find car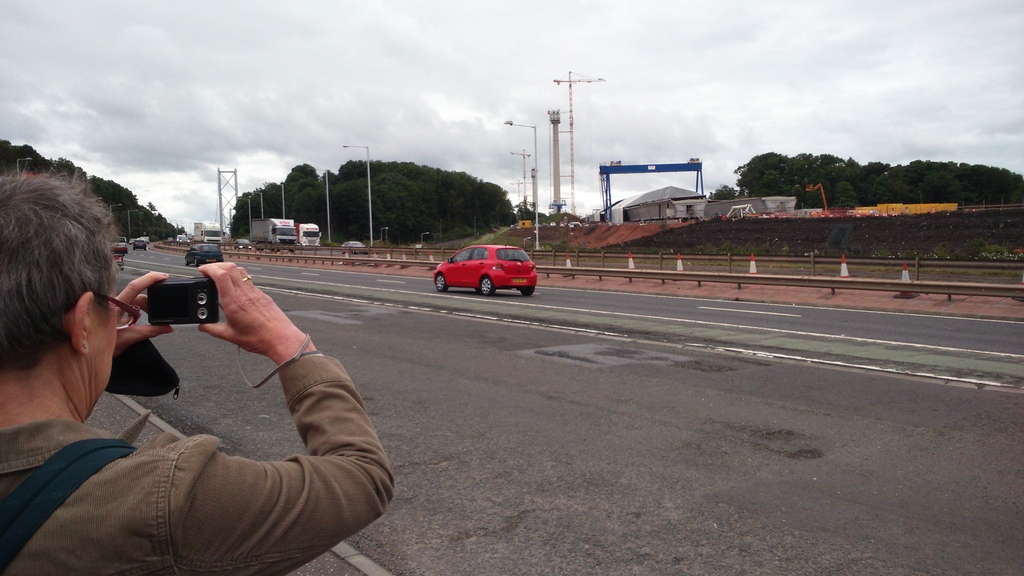
bbox=(136, 242, 147, 249)
